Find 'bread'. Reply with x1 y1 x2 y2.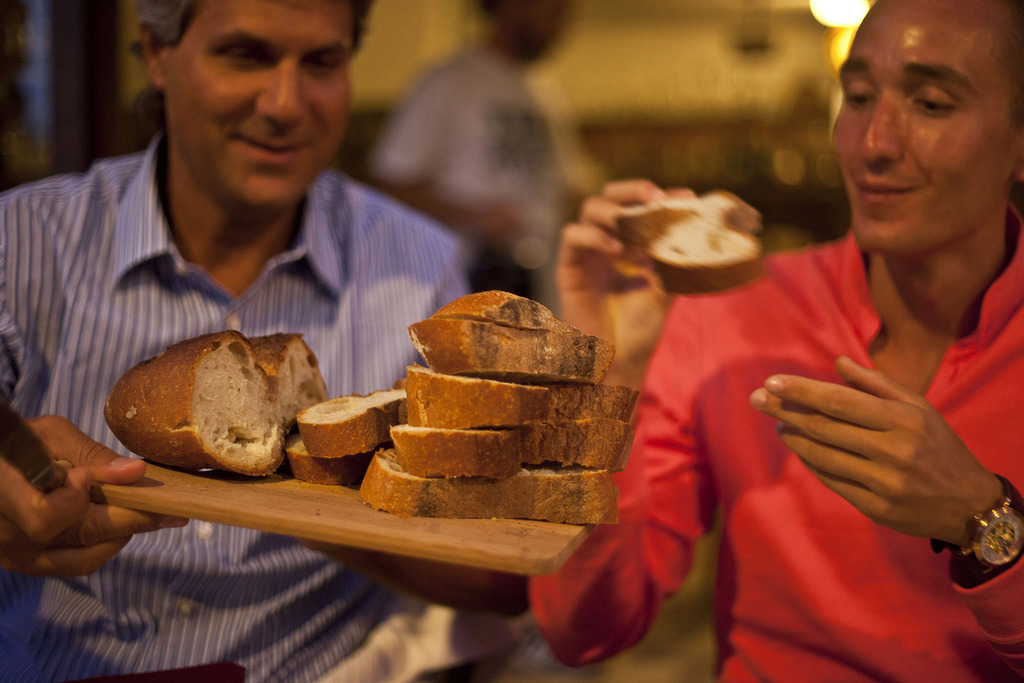
605 188 765 295.
